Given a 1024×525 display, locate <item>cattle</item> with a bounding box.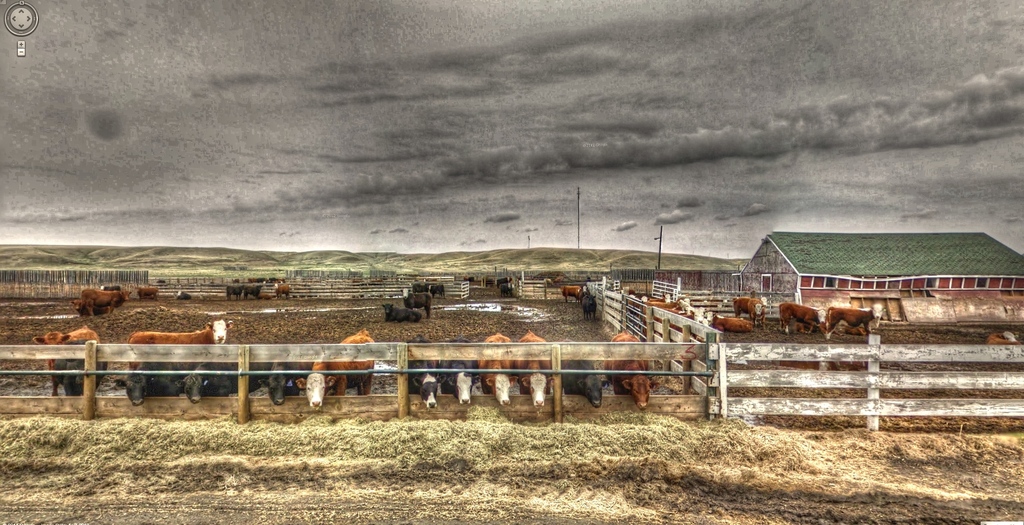
Located: rect(576, 285, 592, 300).
